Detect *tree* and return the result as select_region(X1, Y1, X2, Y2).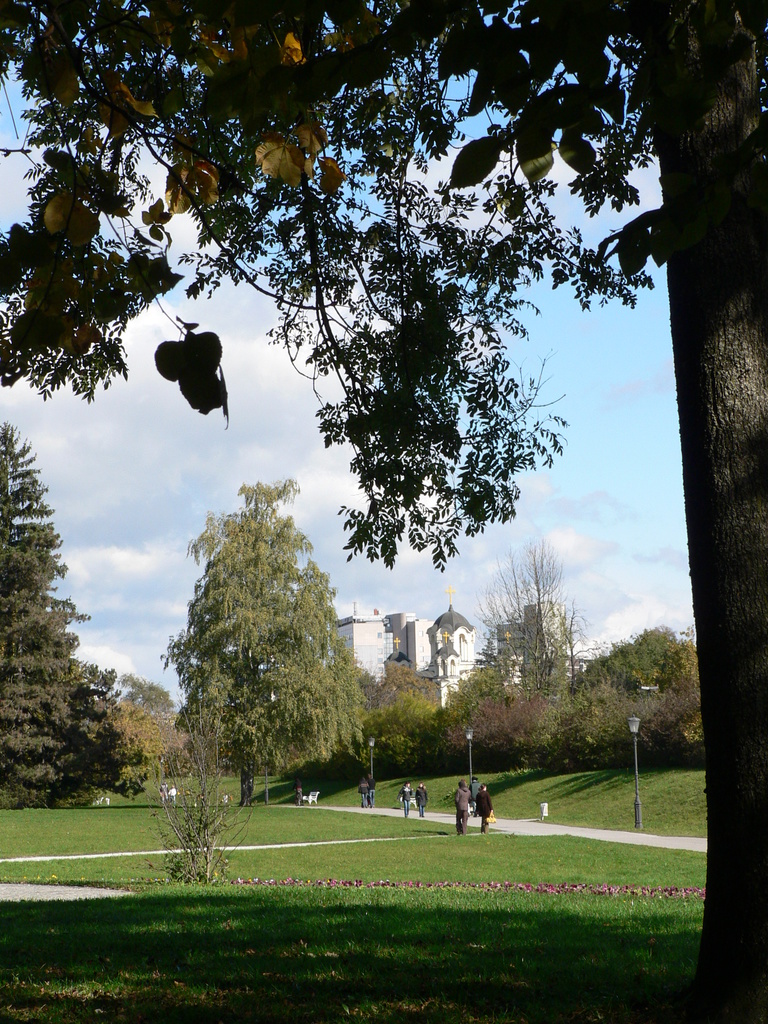
select_region(0, 401, 184, 814).
